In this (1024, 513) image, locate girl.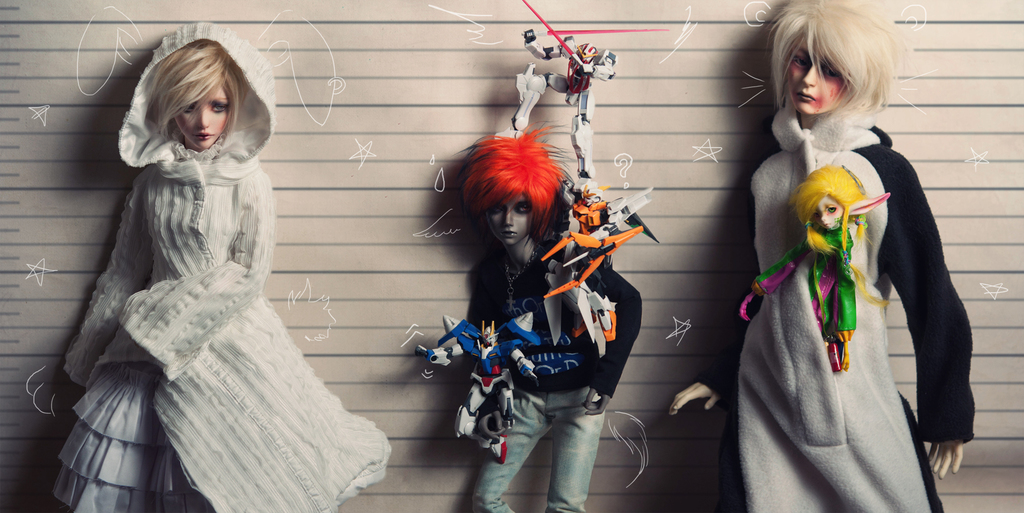
Bounding box: l=740, t=160, r=890, b=367.
